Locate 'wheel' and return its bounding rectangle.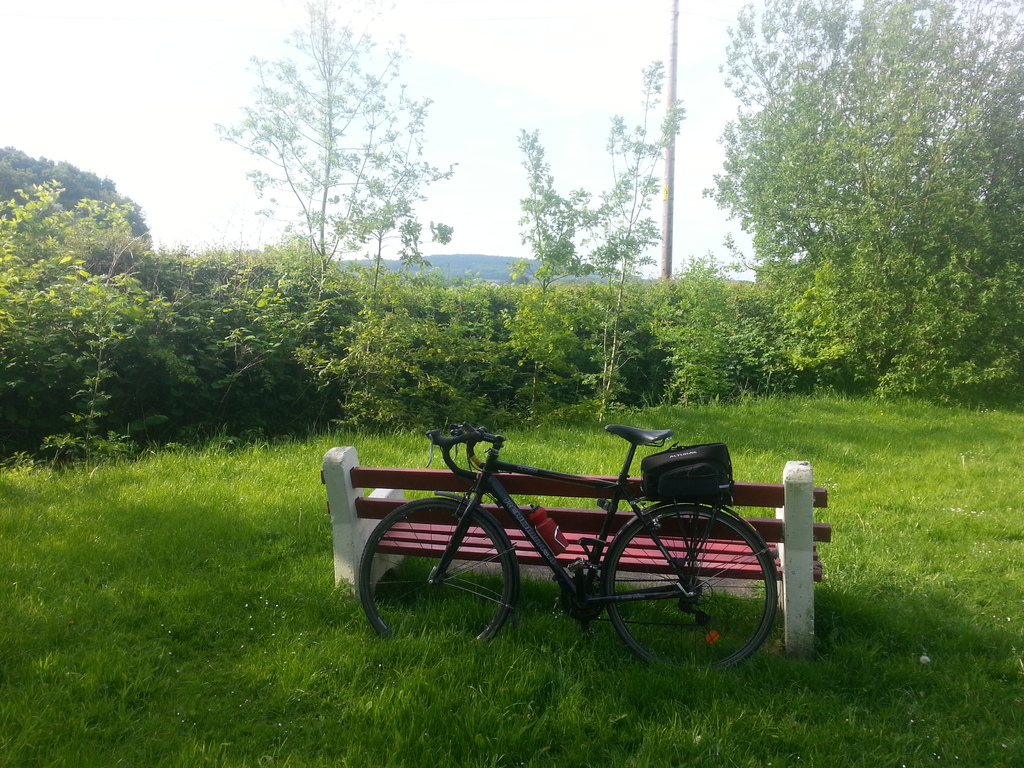
[581, 508, 764, 640].
